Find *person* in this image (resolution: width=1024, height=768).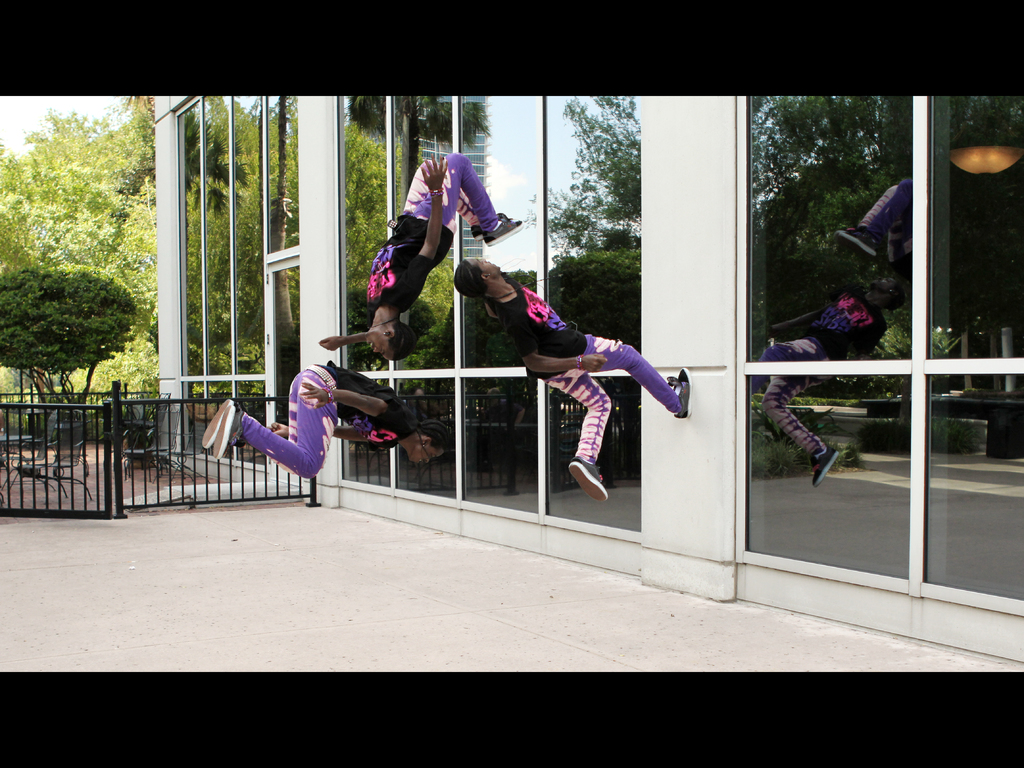
(x1=452, y1=256, x2=692, y2=502).
